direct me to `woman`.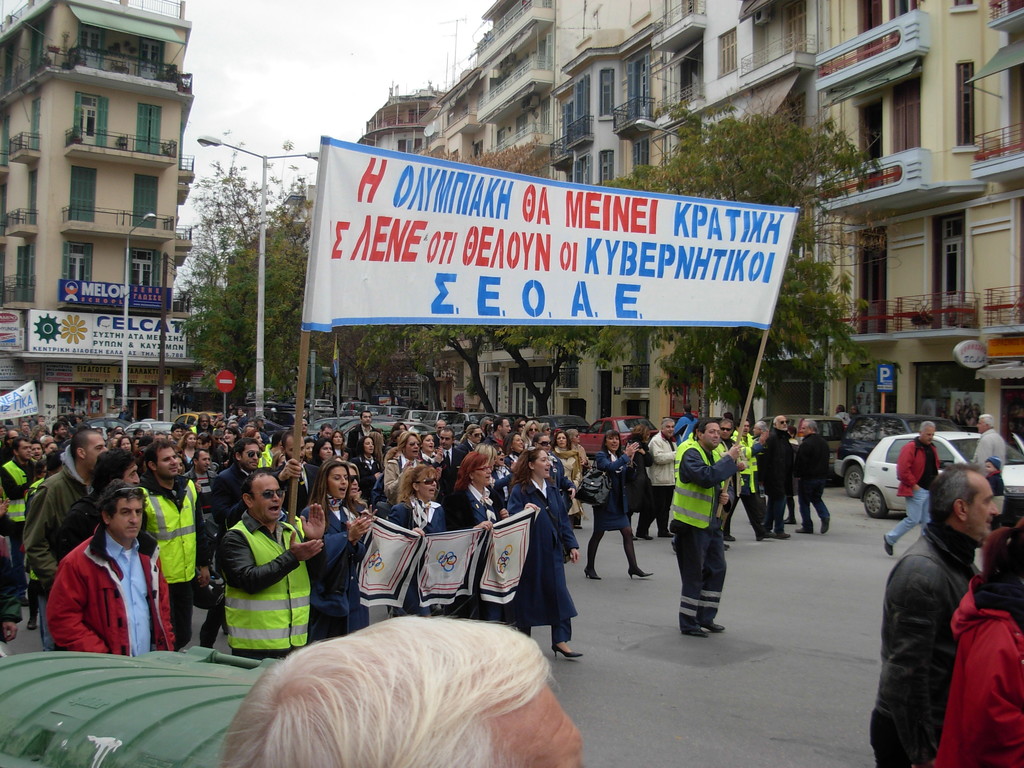
Direction: [x1=391, y1=425, x2=404, y2=429].
